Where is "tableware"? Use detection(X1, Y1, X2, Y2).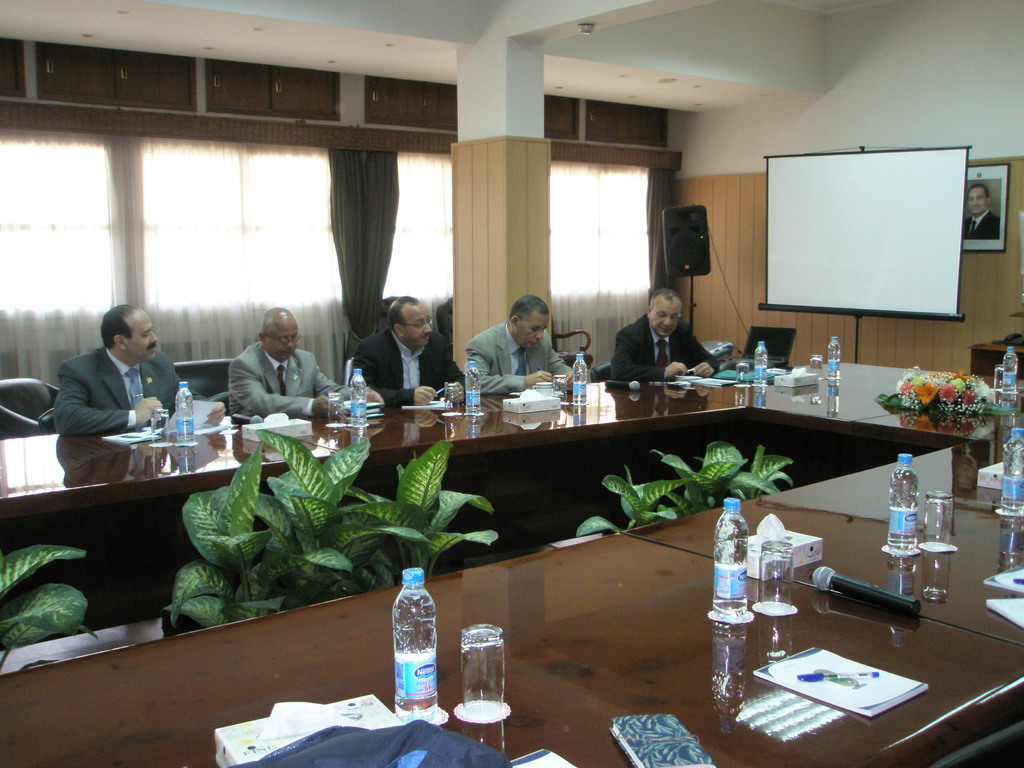
detection(735, 358, 749, 386).
